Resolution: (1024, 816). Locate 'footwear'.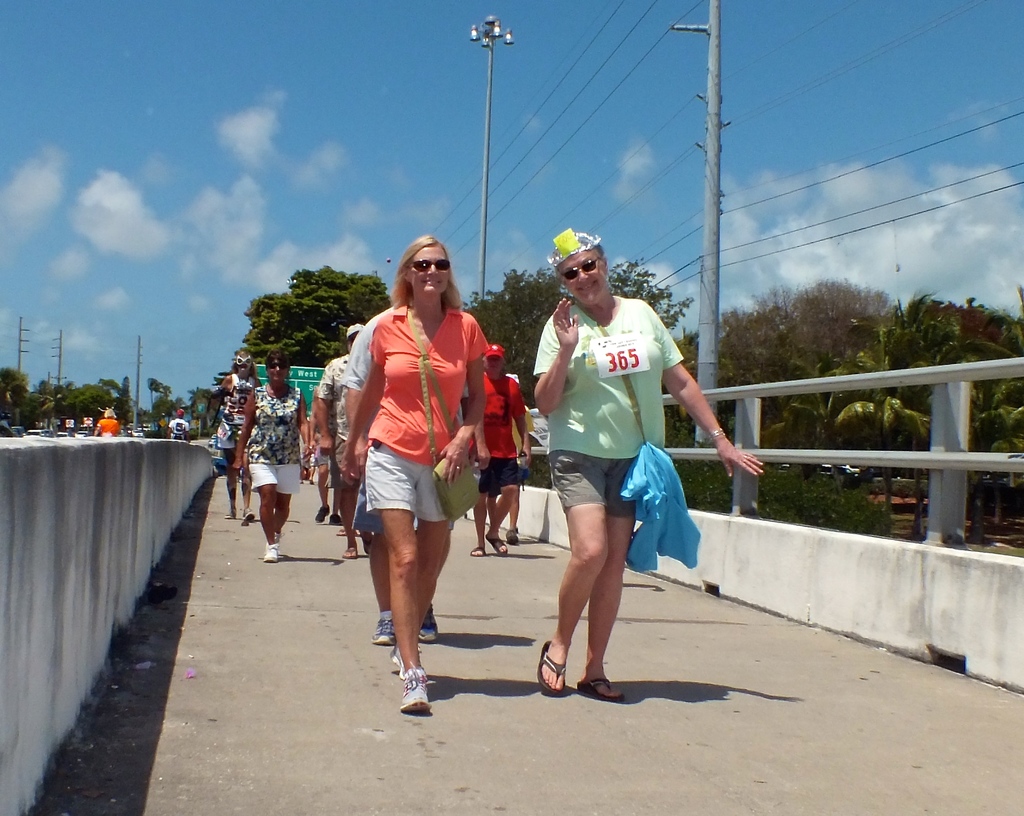
Rect(327, 514, 344, 527).
